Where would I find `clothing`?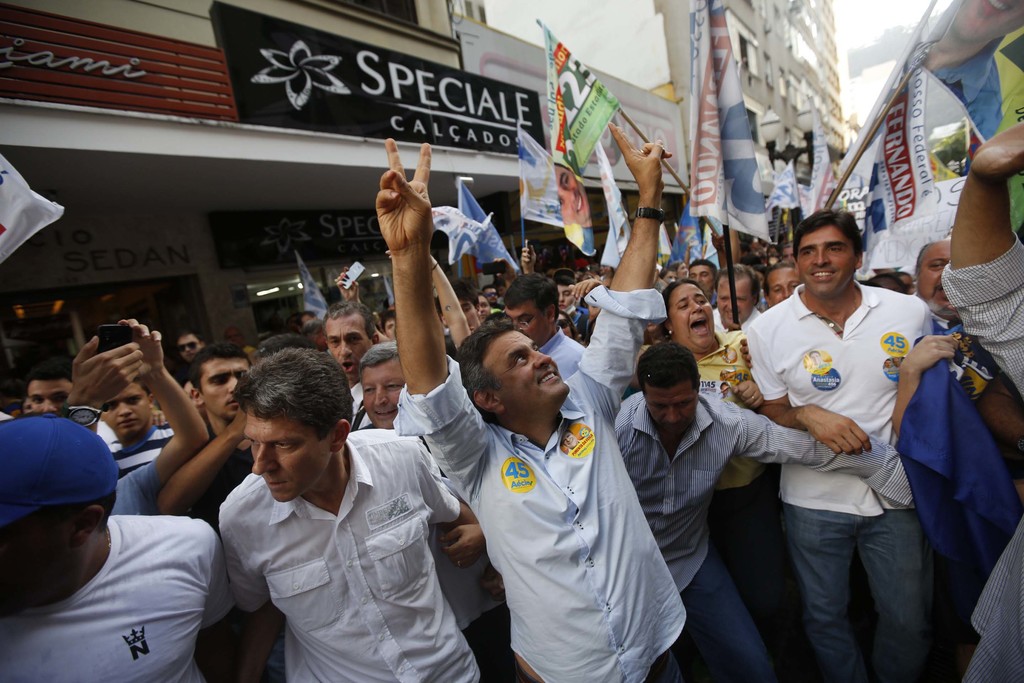
At 712:304:764:345.
